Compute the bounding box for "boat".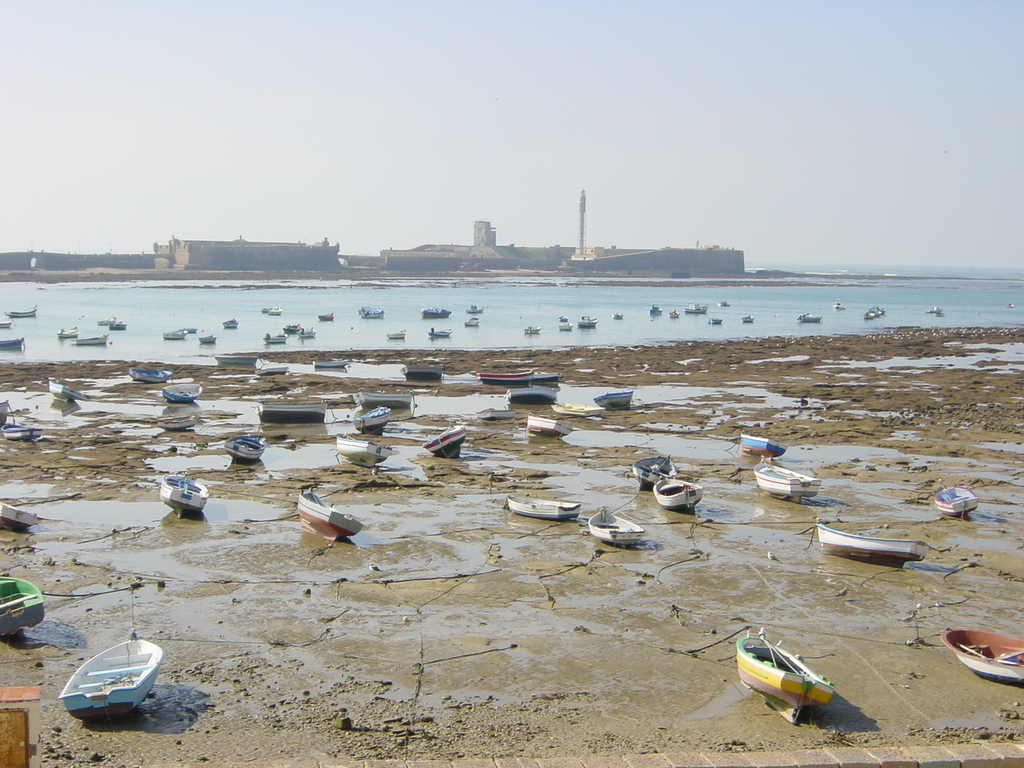
rect(558, 311, 569, 321).
